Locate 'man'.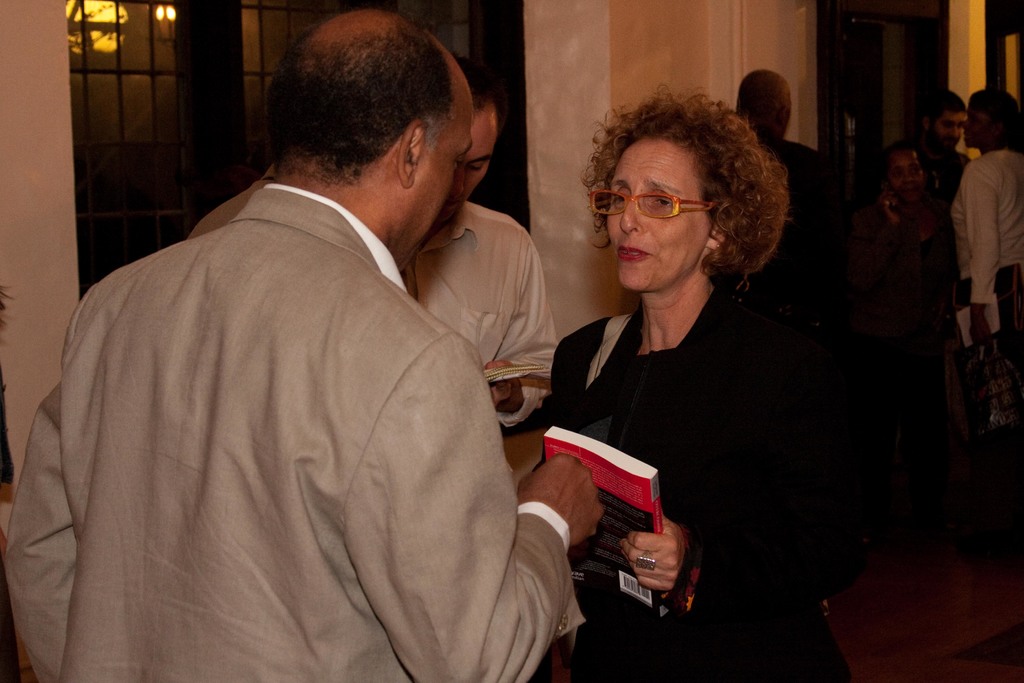
Bounding box: 188 50 556 431.
